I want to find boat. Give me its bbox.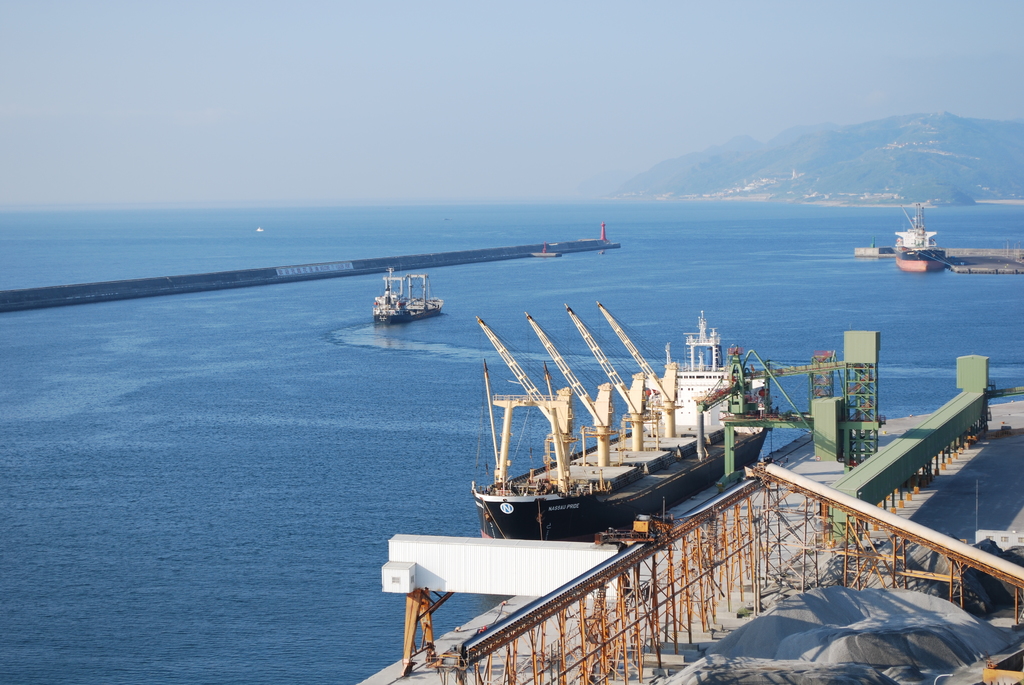
detection(374, 265, 451, 322).
